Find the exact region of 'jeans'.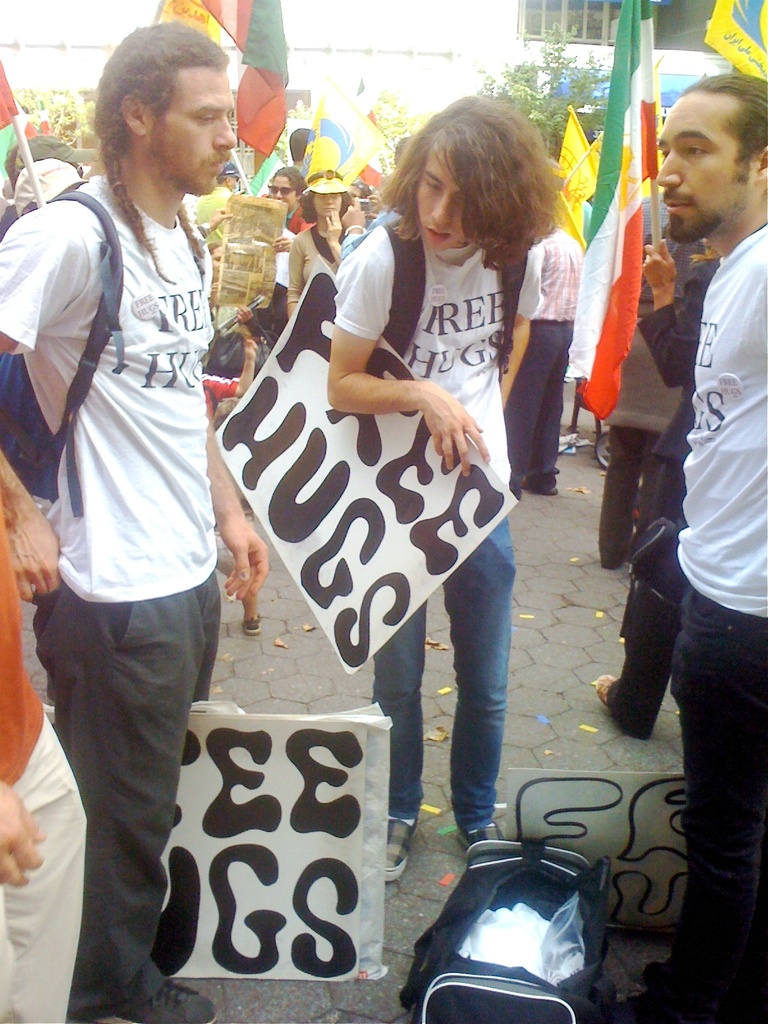
Exact region: rect(682, 593, 763, 1018).
